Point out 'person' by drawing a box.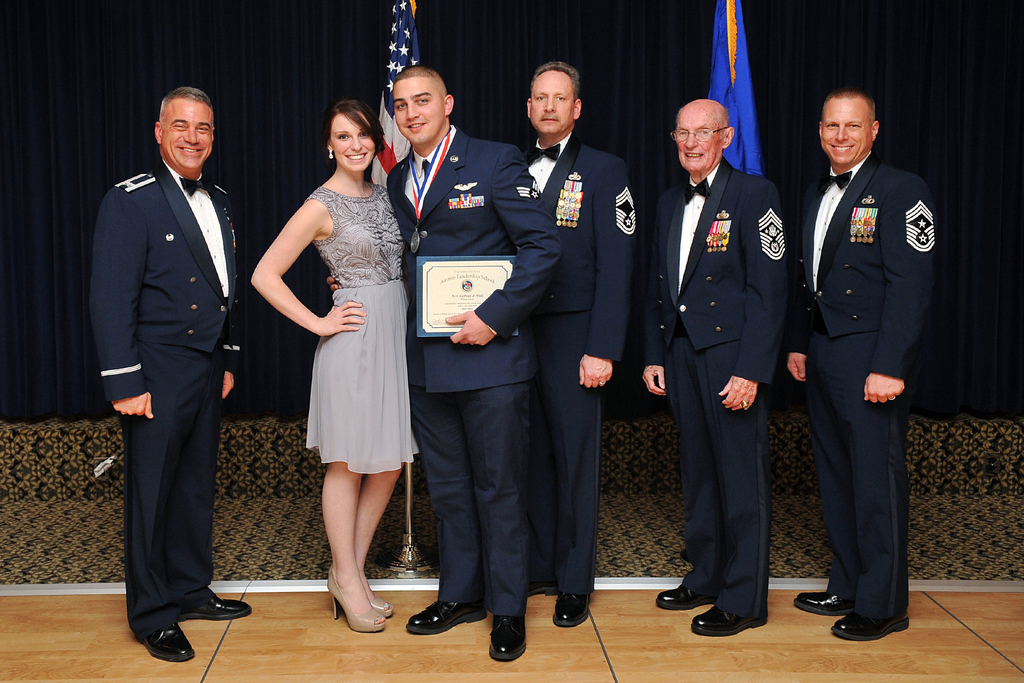
left=383, top=66, right=561, bottom=669.
